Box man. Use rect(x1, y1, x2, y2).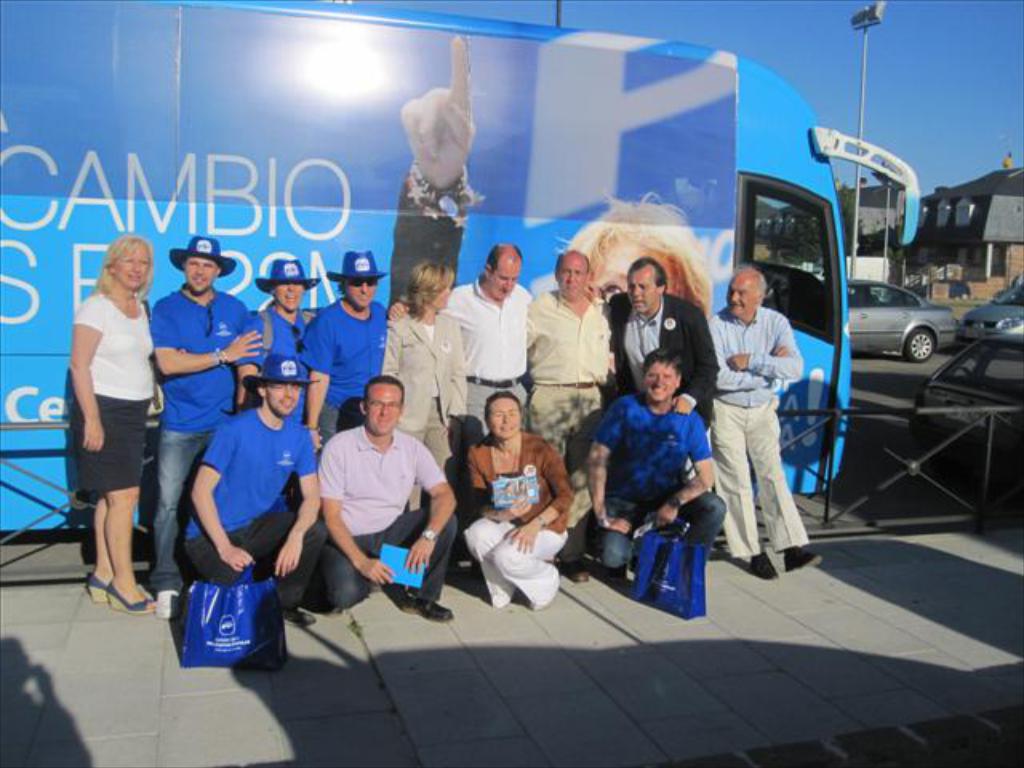
rect(149, 240, 258, 619).
